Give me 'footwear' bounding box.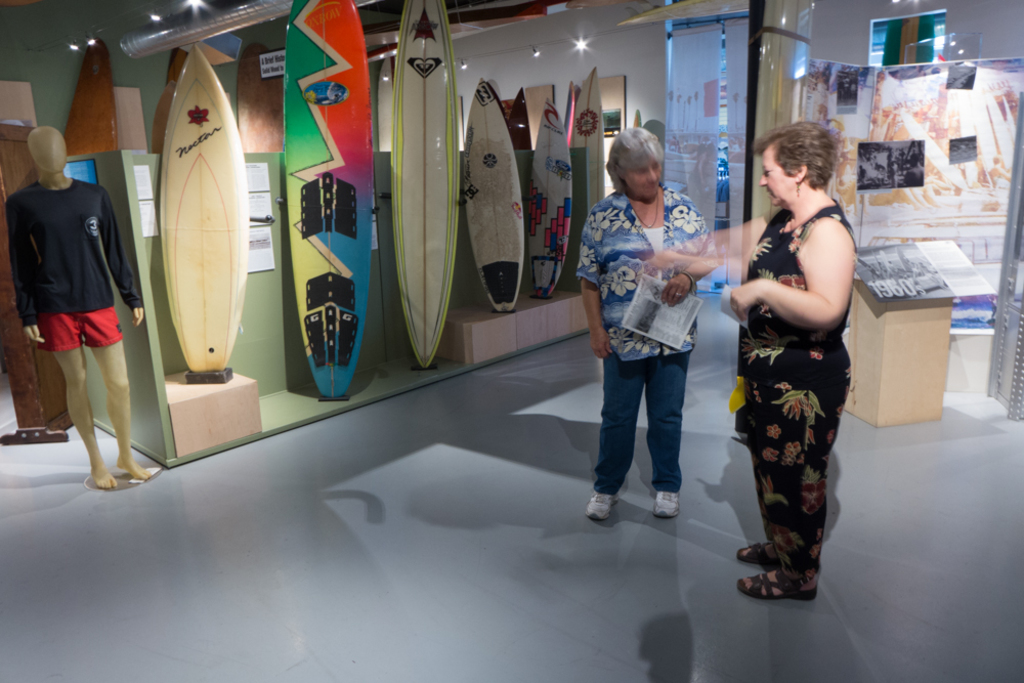
[652,487,679,517].
